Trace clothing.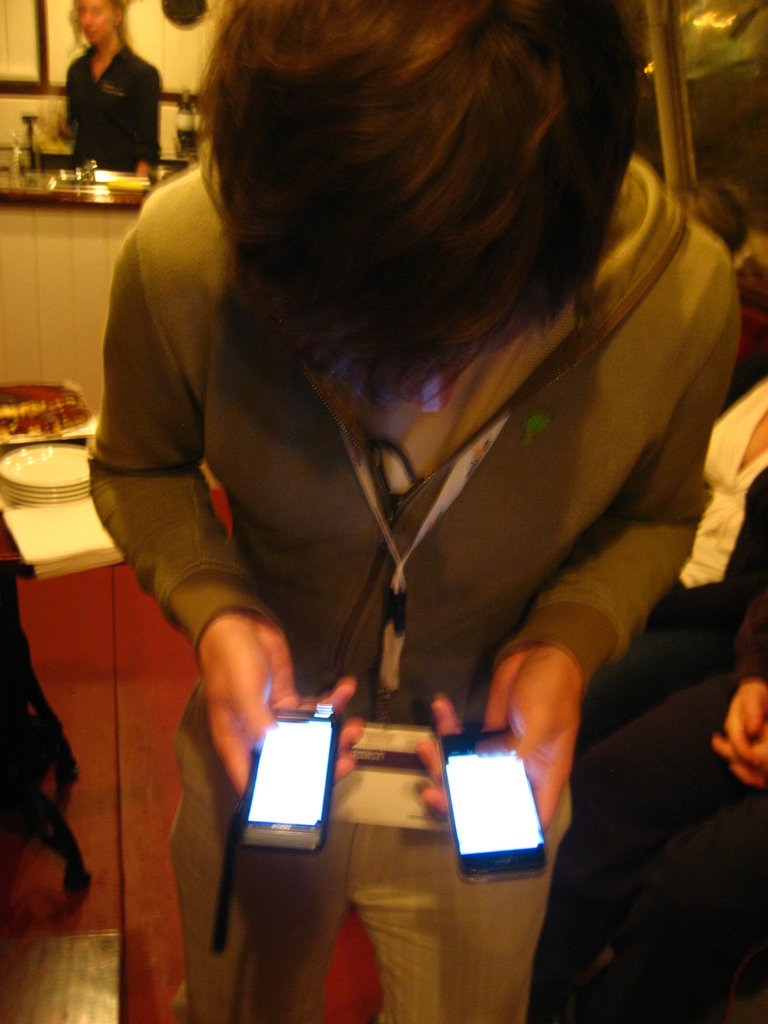
Traced to <region>50, 10, 159, 167</region>.
